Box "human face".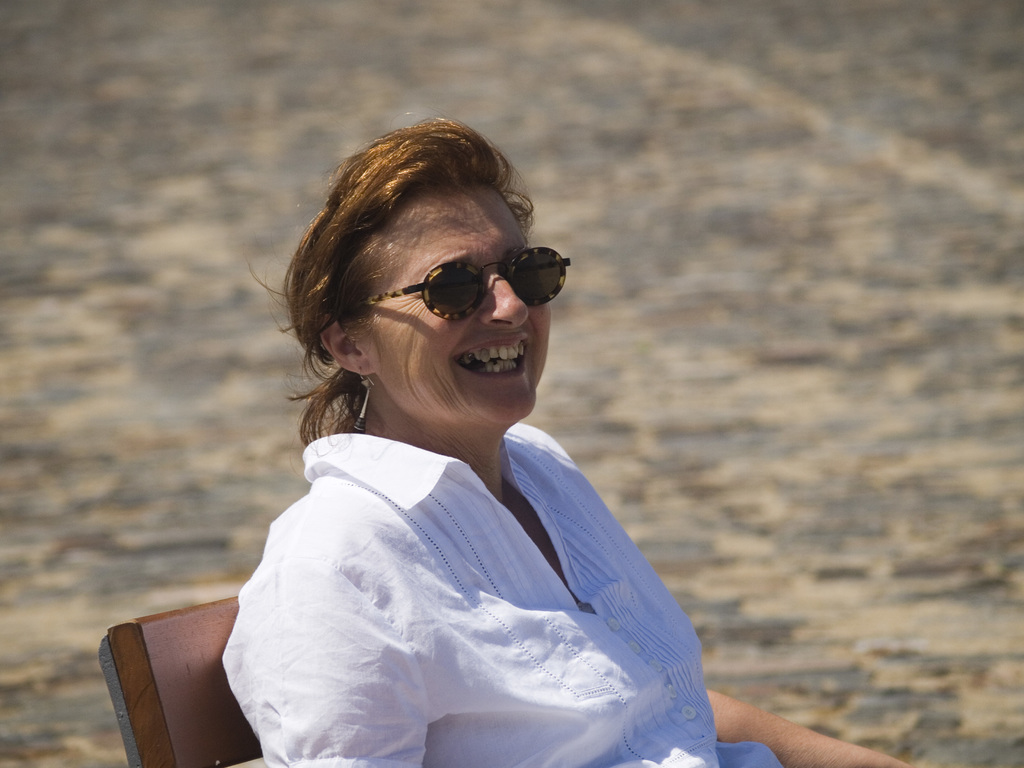
detection(354, 186, 548, 421).
